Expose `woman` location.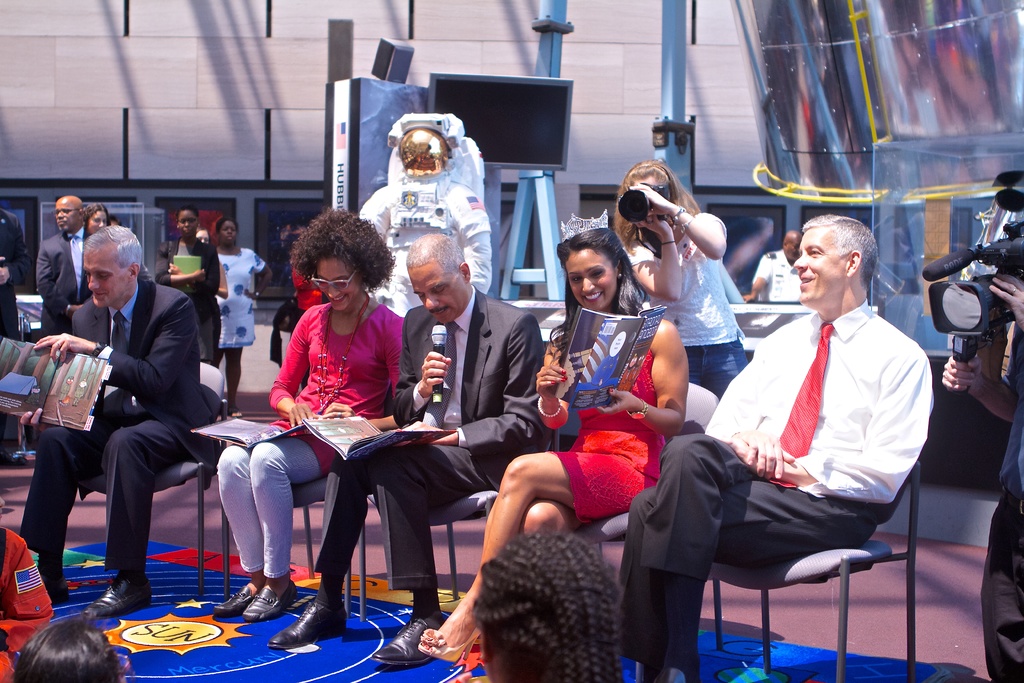
Exposed at left=214, top=264, right=413, bottom=616.
